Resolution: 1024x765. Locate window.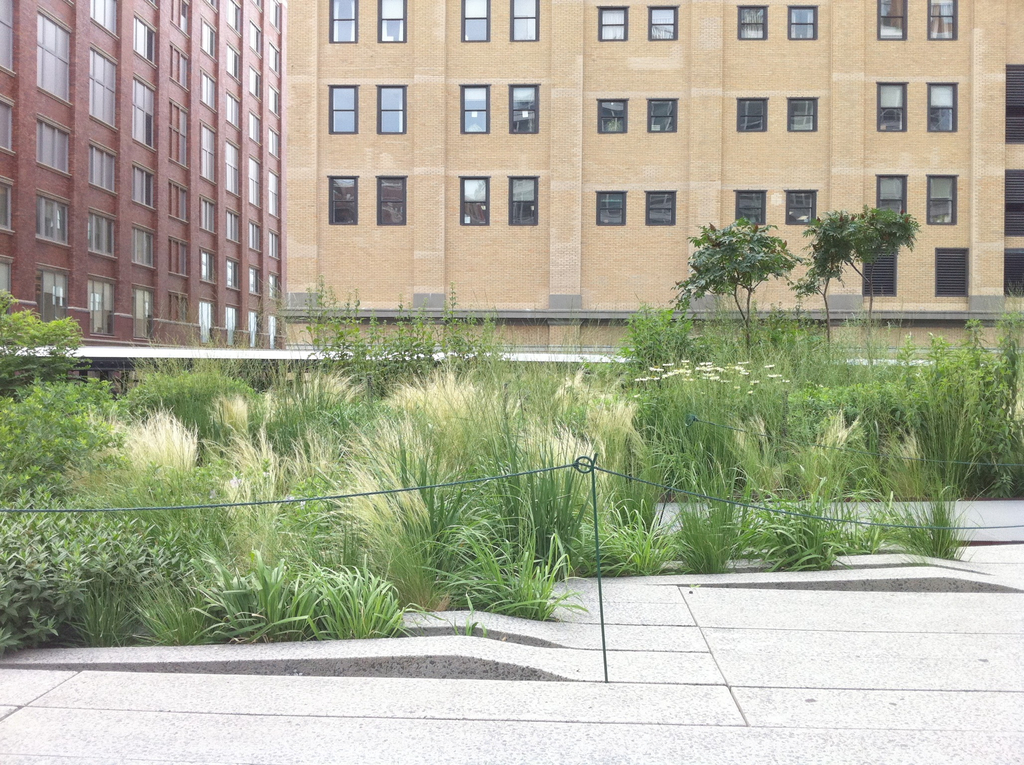
<bbox>643, 188, 675, 229</bbox>.
